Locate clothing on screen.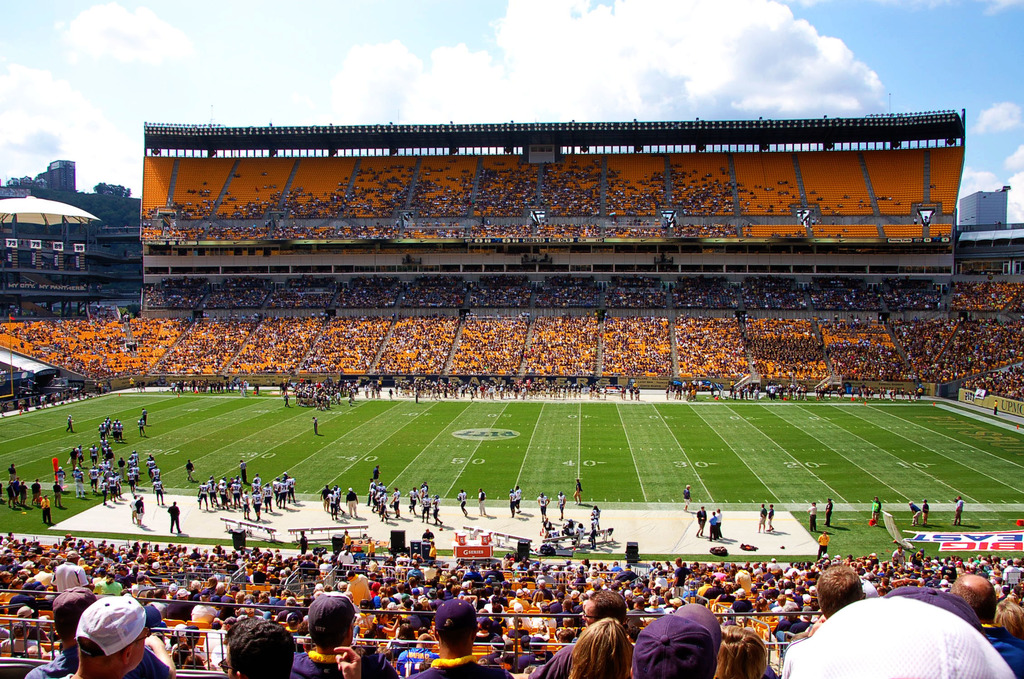
On screen at <bbox>825, 500, 836, 527</bbox>.
